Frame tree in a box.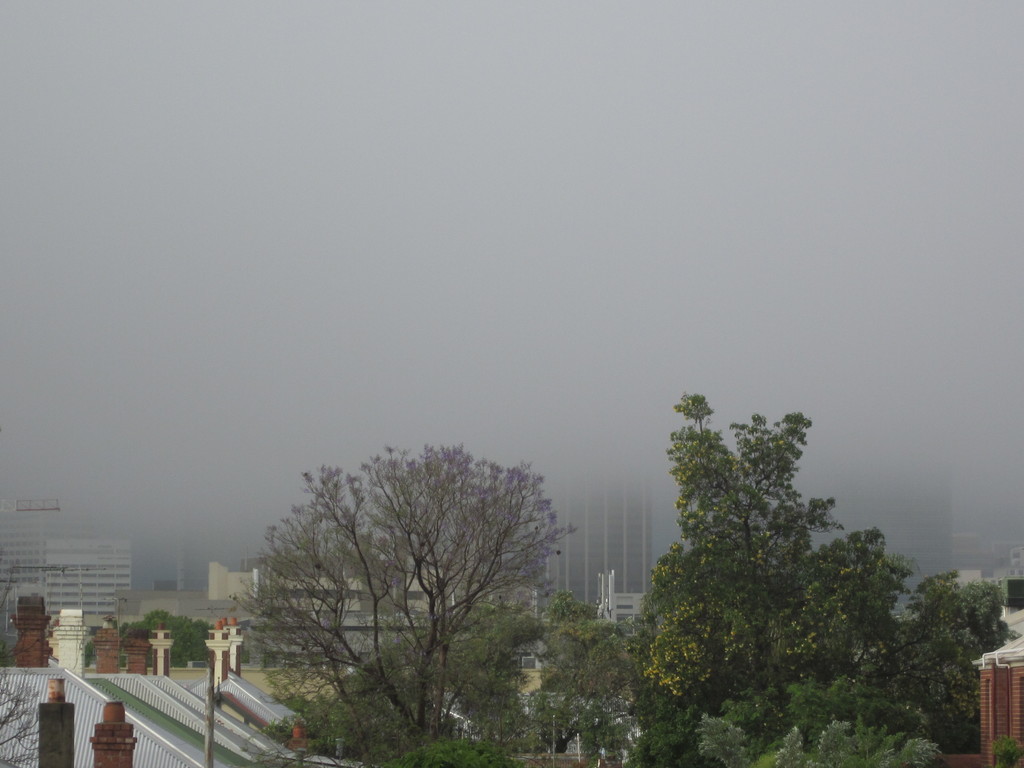
{"x1": 863, "y1": 564, "x2": 1012, "y2": 743}.
